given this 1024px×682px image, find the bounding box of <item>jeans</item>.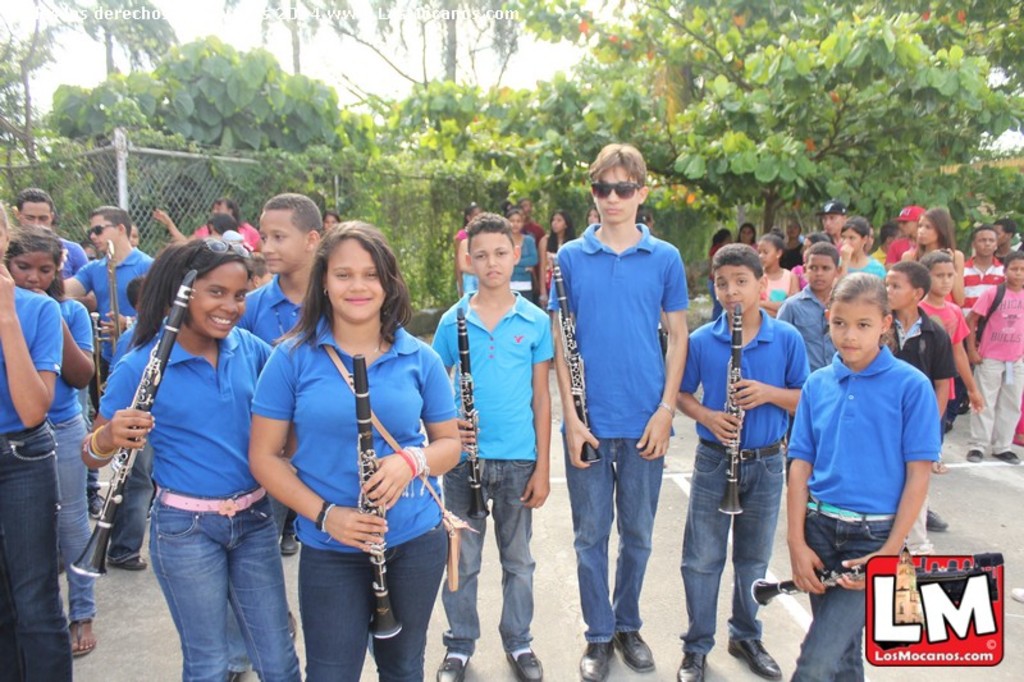
box(791, 519, 892, 681).
